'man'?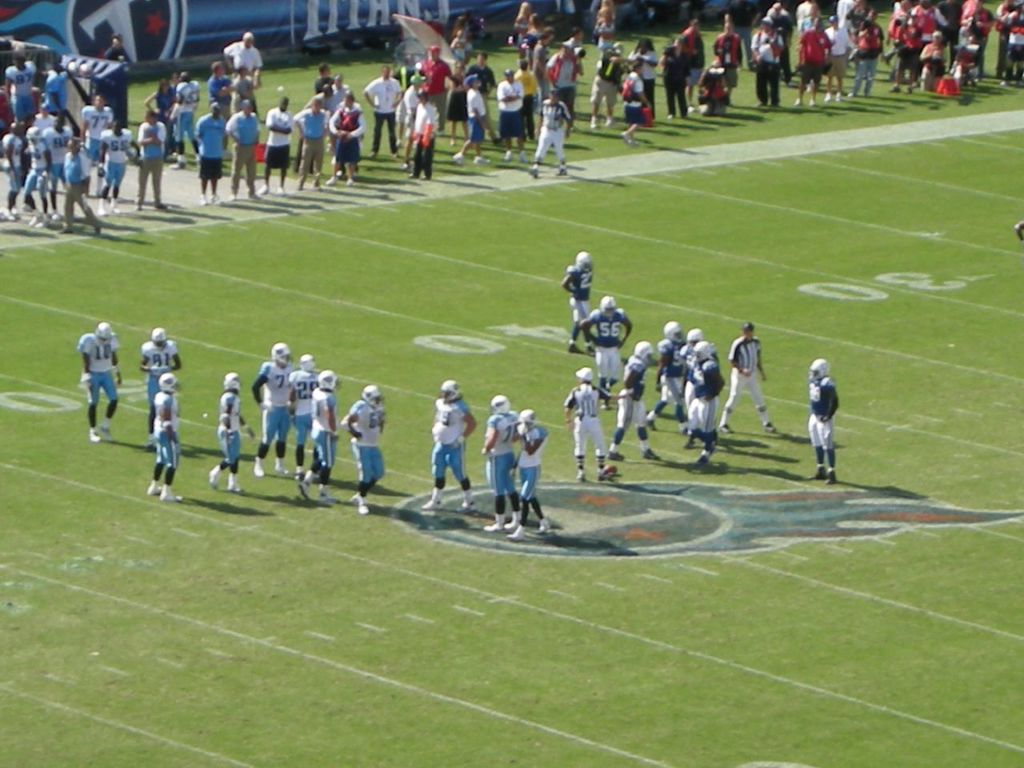
rect(795, 16, 830, 103)
